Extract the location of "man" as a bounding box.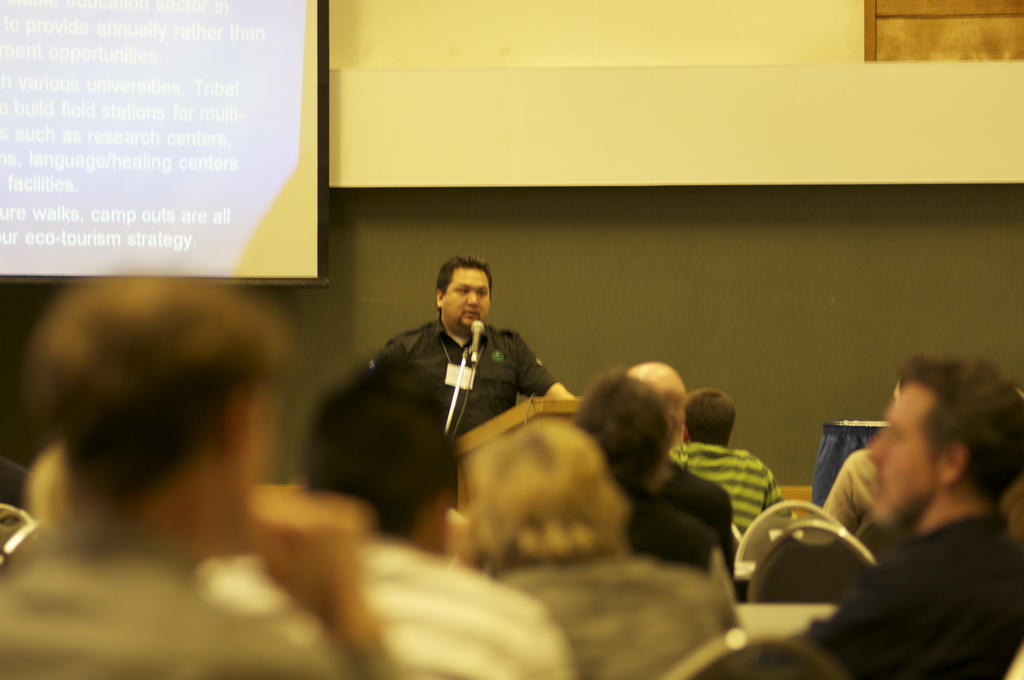
191,366,582,679.
